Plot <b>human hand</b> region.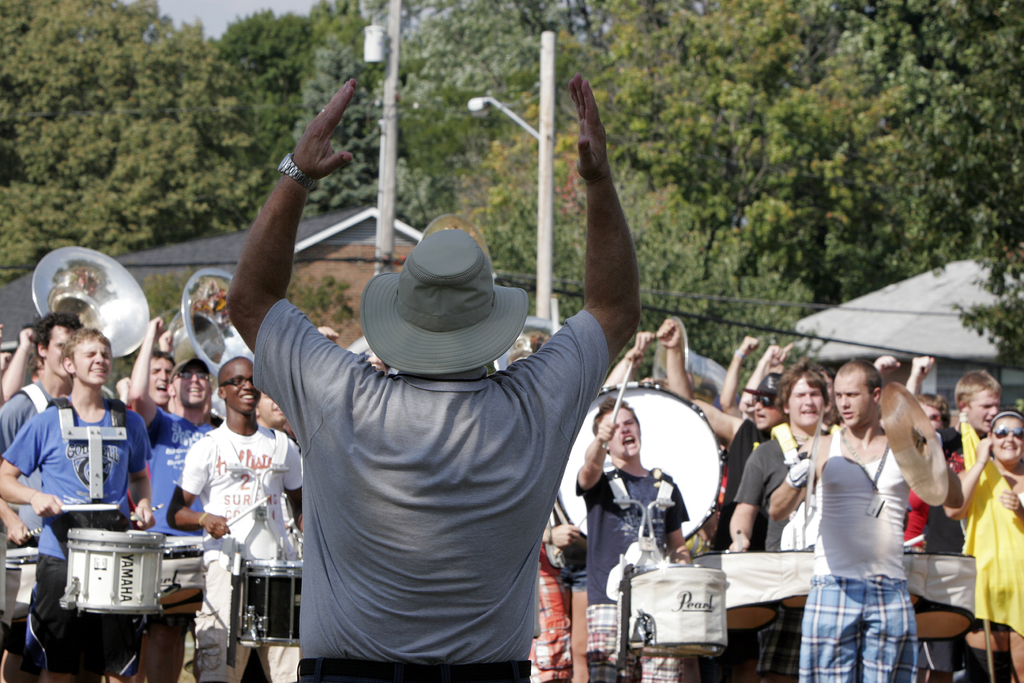
Plotted at 128, 500, 158, 528.
